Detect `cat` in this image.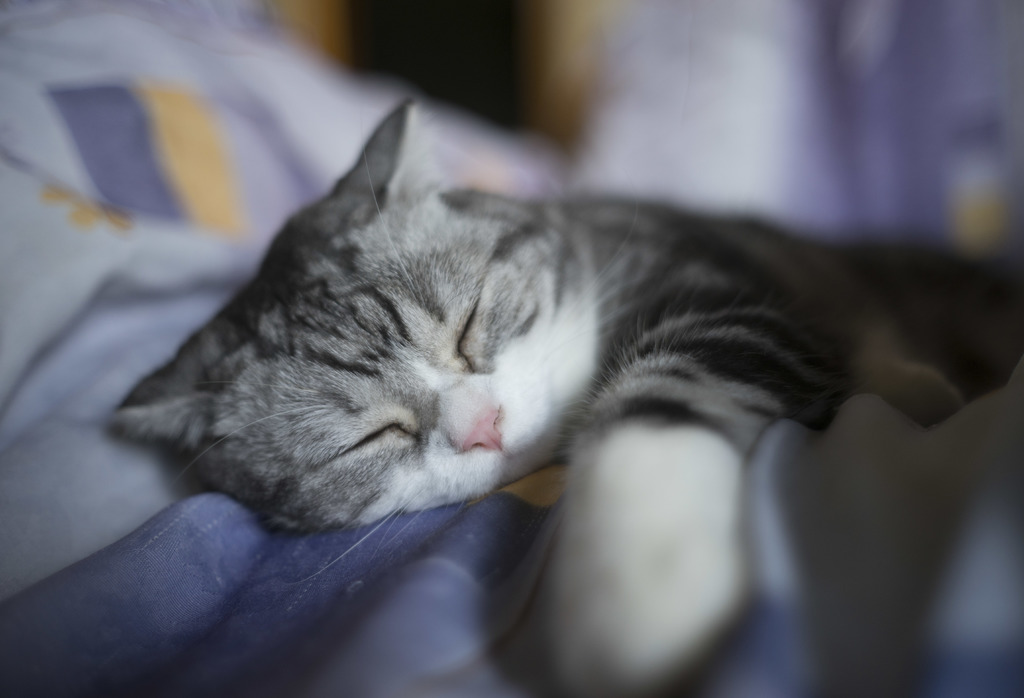
Detection: BBox(107, 97, 1023, 695).
